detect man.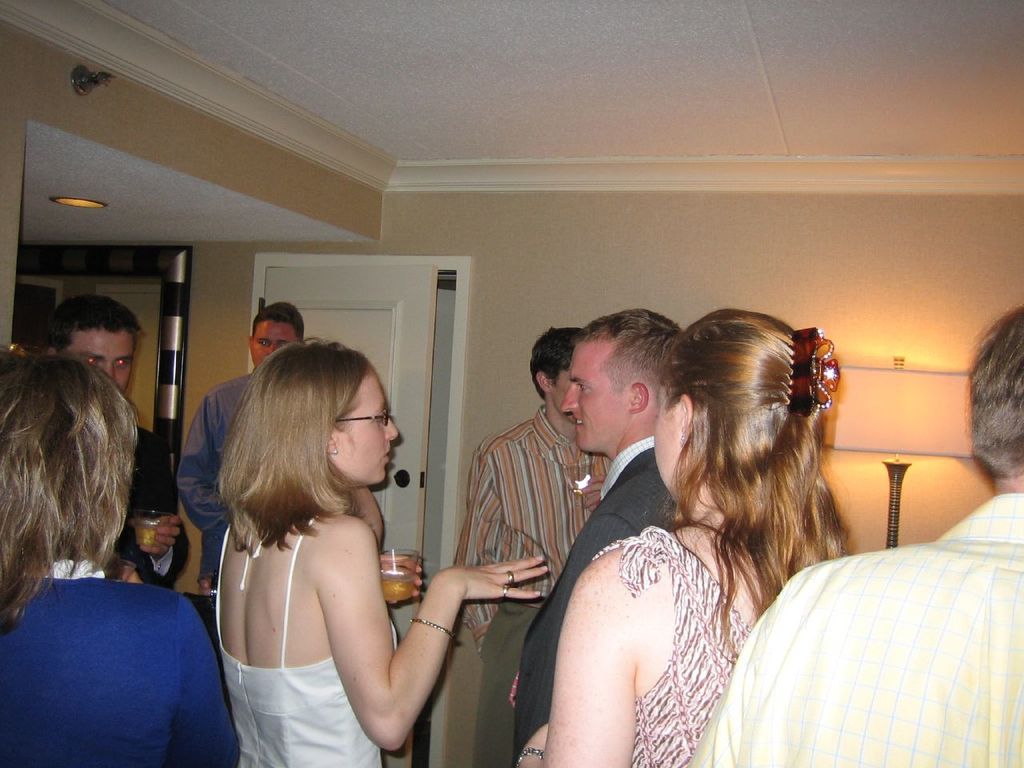
Detected at box(35, 298, 189, 590).
